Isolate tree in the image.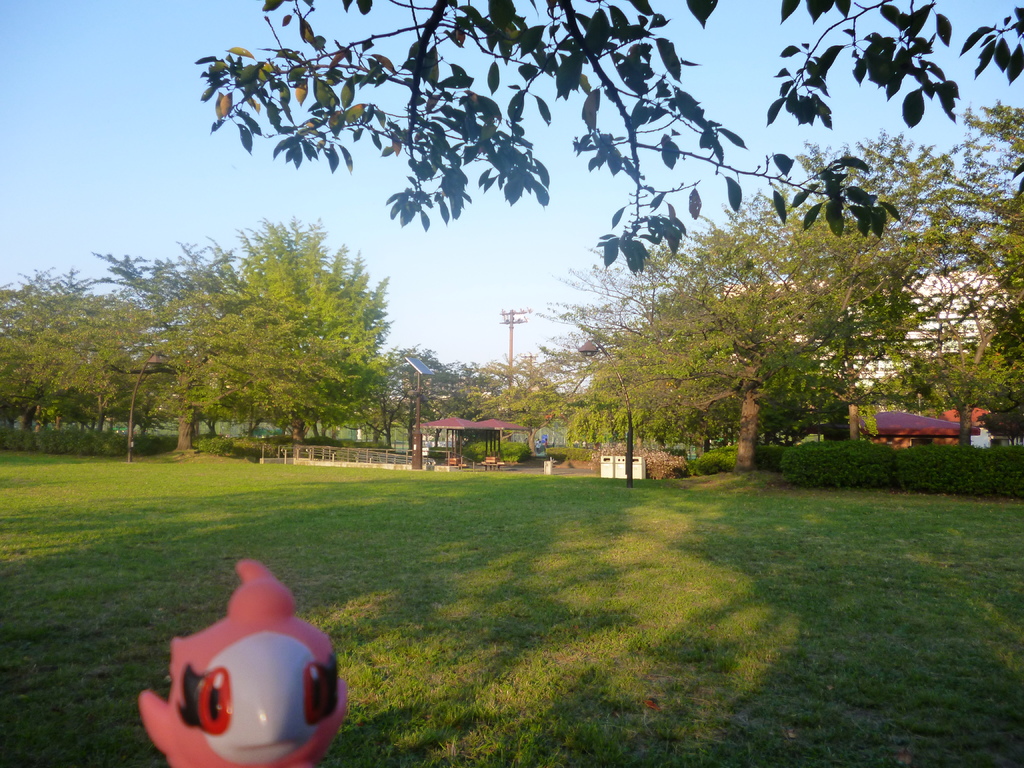
Isolated region: locate(186, 0, 1023, 283).
